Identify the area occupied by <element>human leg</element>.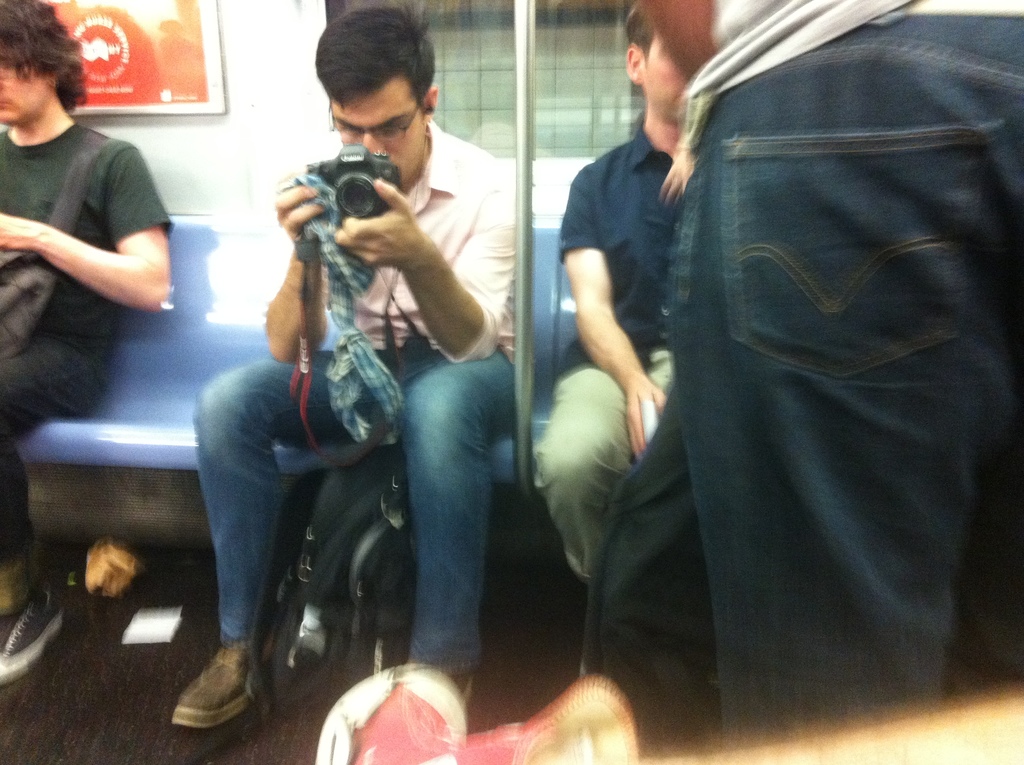
Area: BBox(176, 347, 335, 733).
